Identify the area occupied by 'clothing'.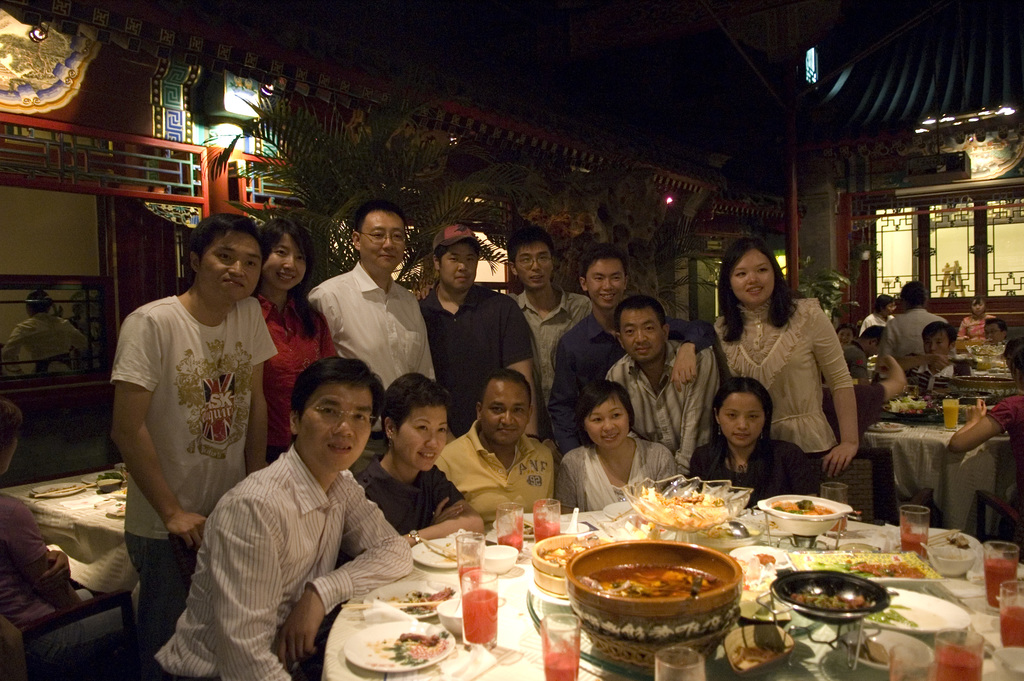
Area: select_region(362, 455, 468, 545).
